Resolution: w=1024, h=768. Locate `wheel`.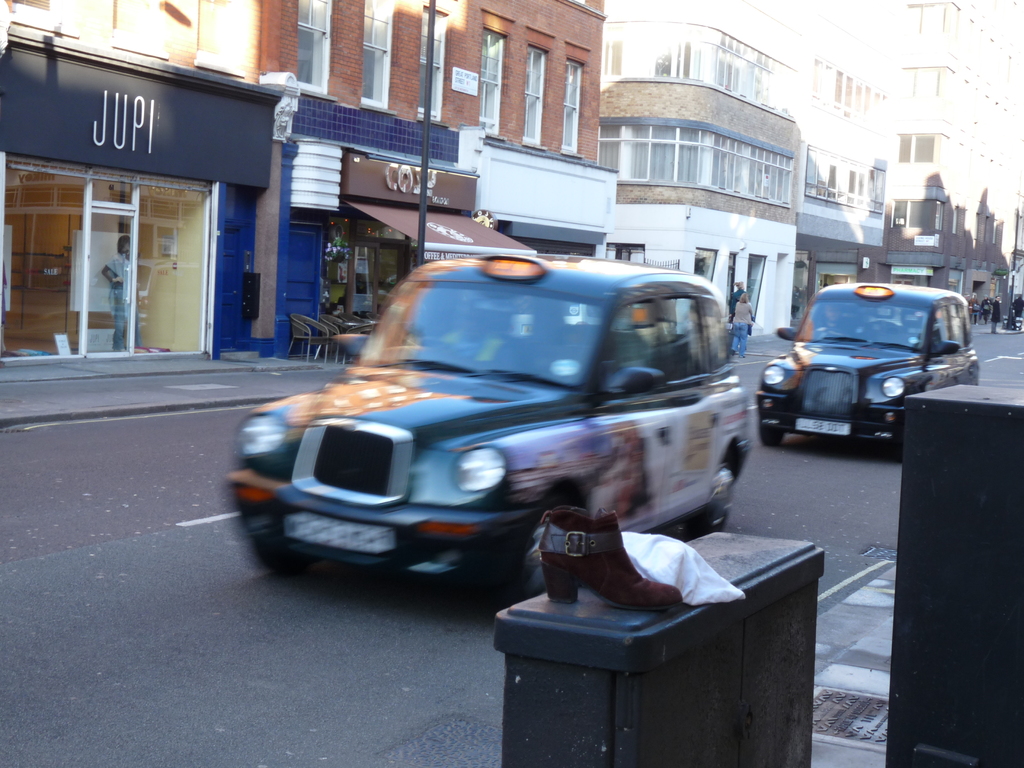
[x1=758, y1=429, x2=787, y2=447].
